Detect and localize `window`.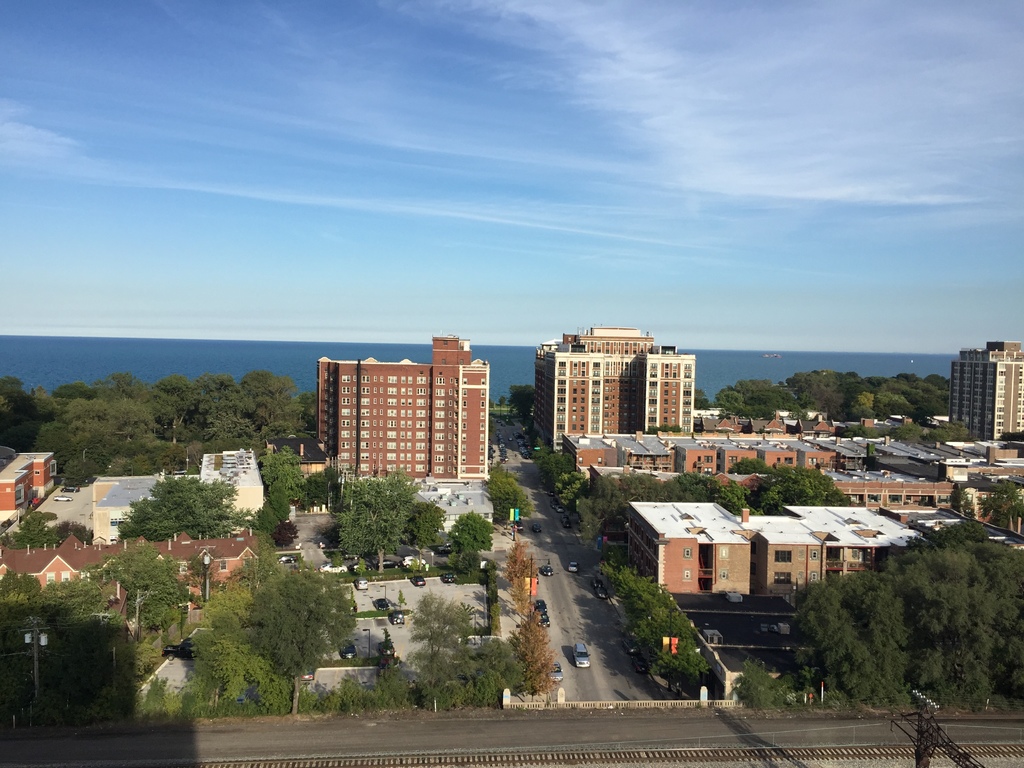
Localized at 887:491:903:504.
